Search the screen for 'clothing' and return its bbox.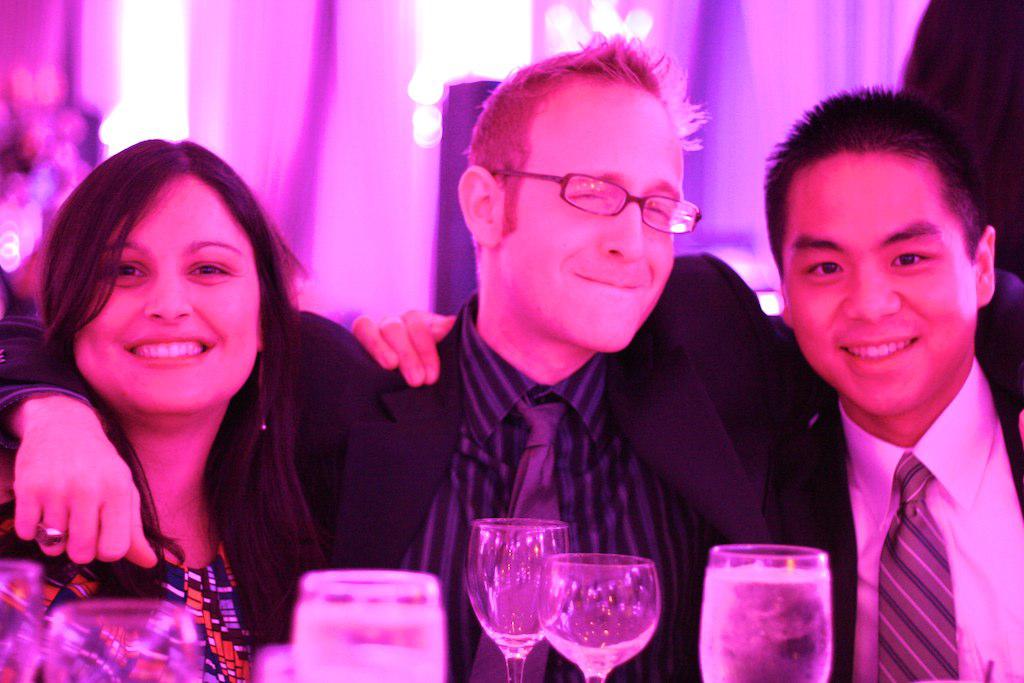
Found: [left=0, top=252, right=1023, bottom=682].
